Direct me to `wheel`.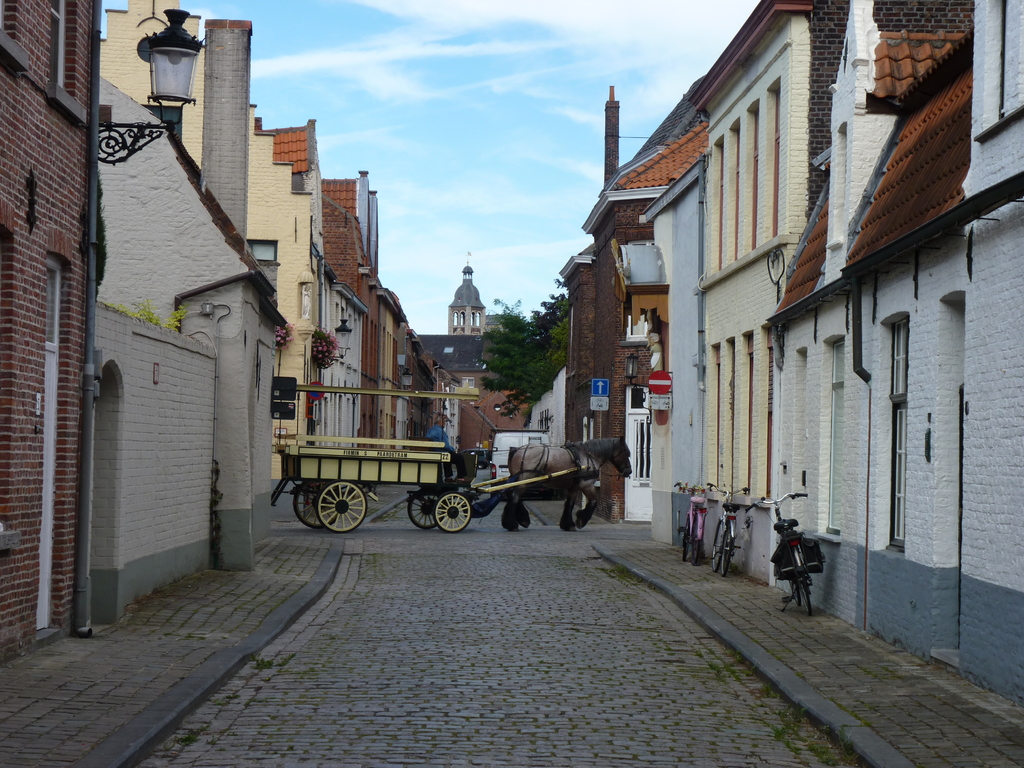
Direction: locate(292, 483, 324, 528).
